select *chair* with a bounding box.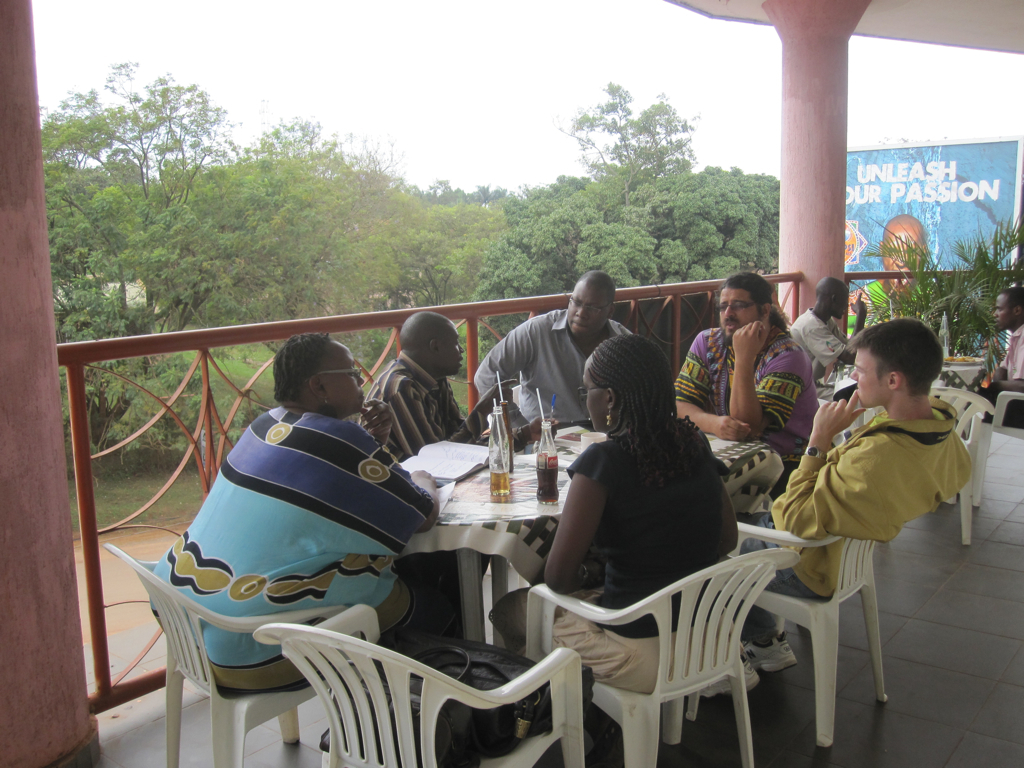
box=[102, 544, 385, 767].
